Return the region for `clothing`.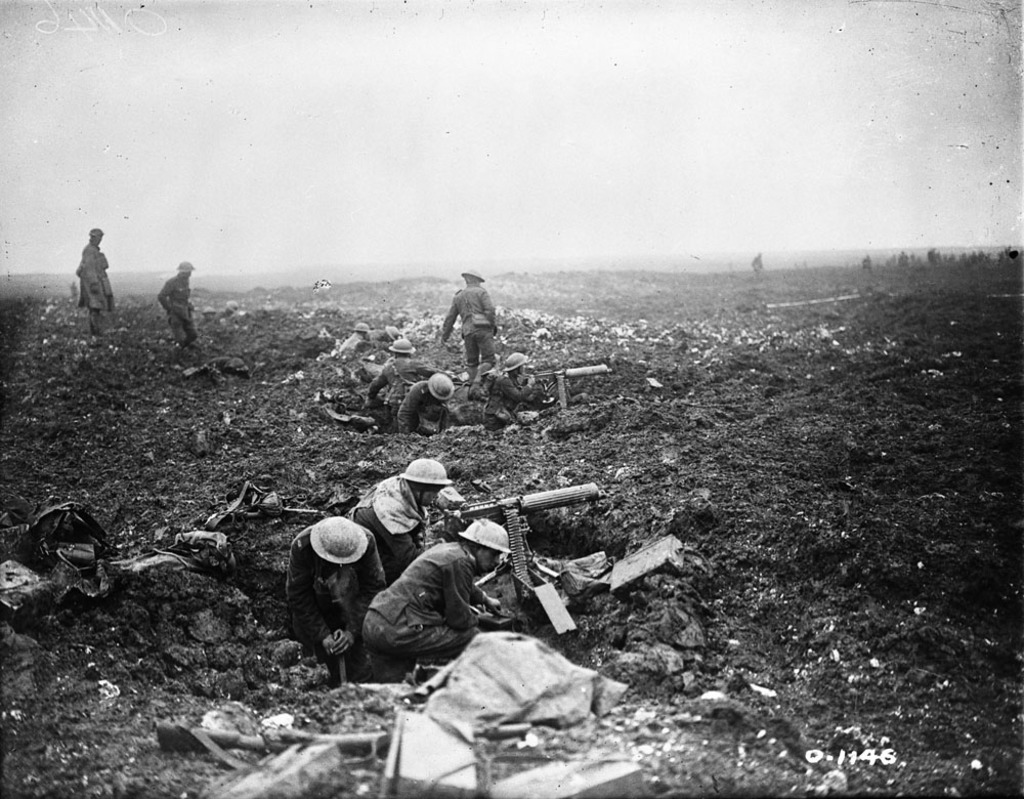
select_region(148, 269, 200, 352).
